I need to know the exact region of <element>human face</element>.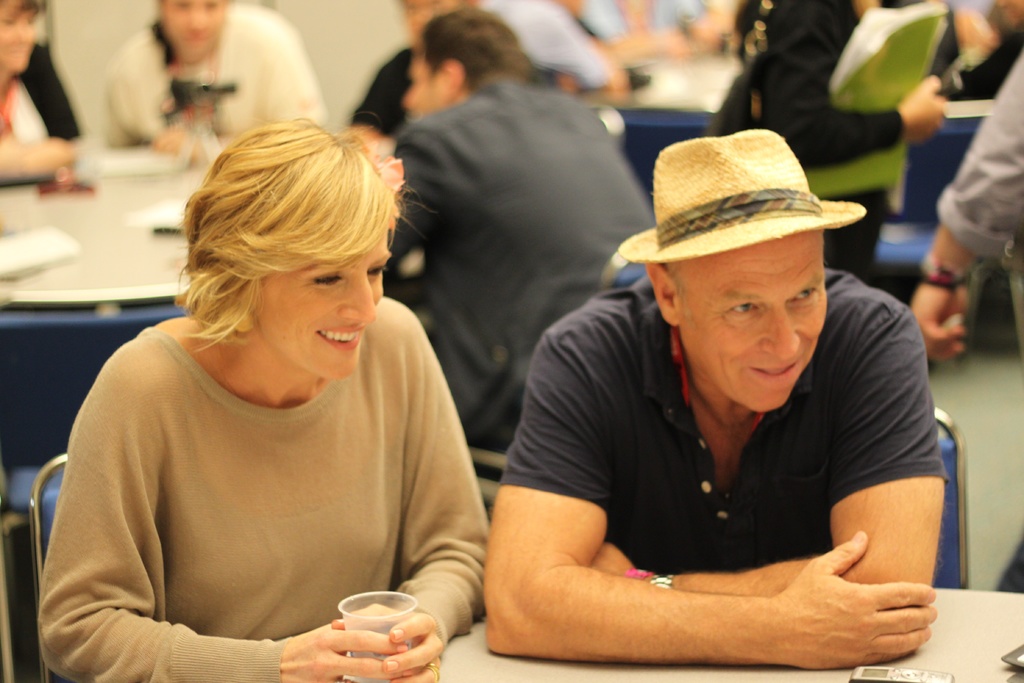
Region: [left=265, top=233, right=391, bottom=379].
